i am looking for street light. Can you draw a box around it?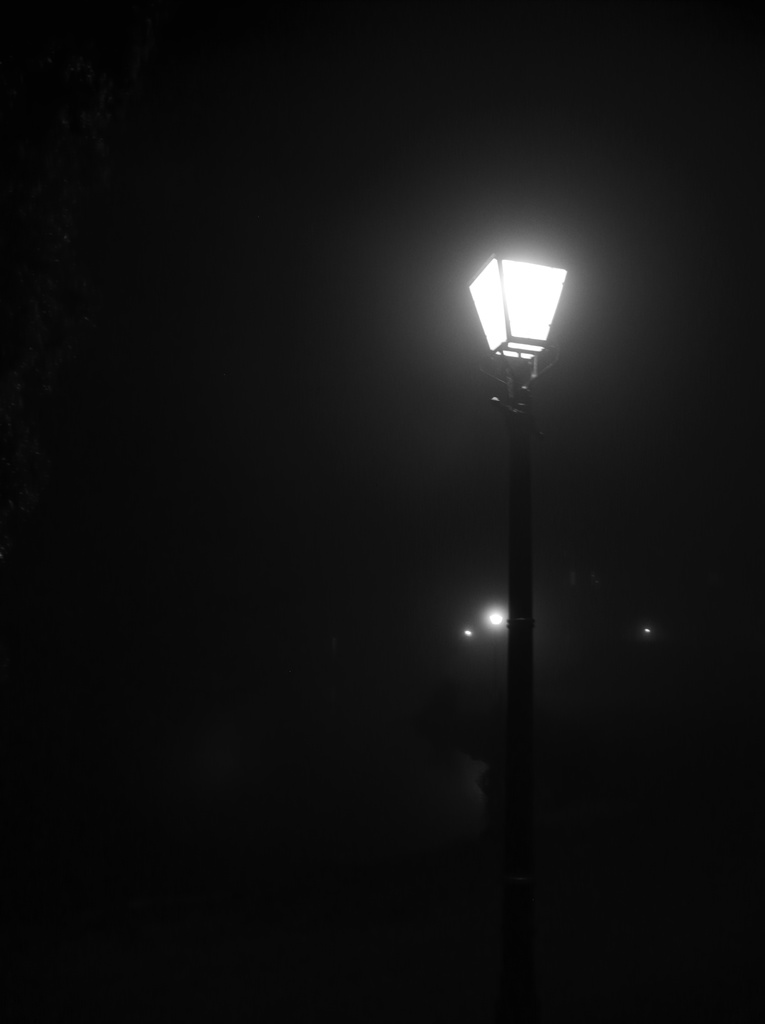
Sure, the bounding box is rect(466, 237, 574, 1019).
